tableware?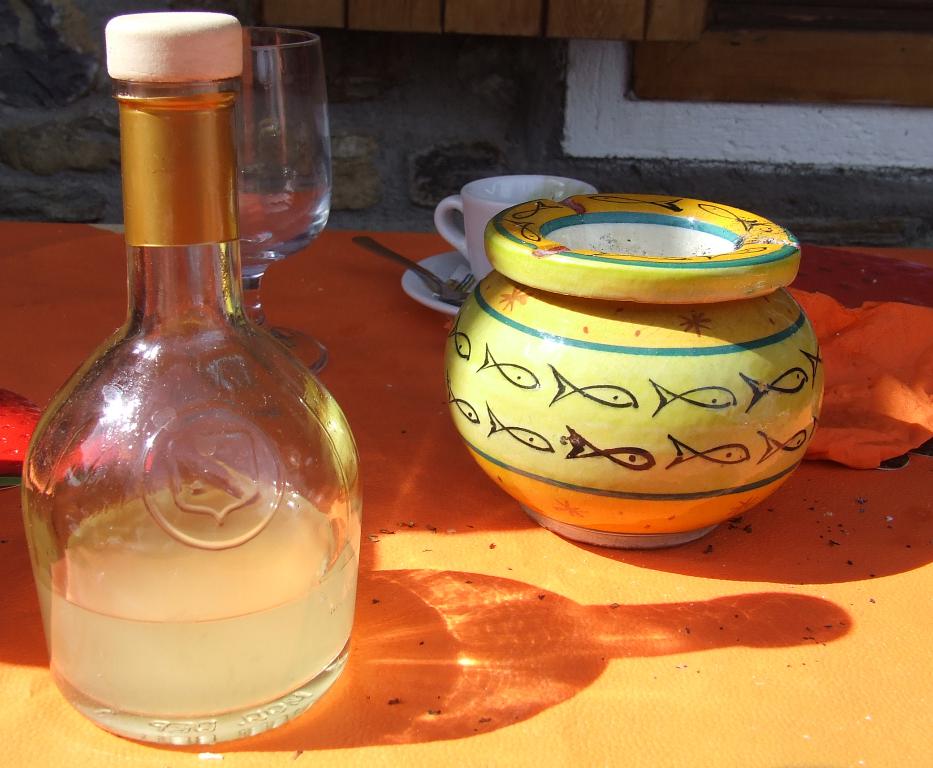
{"x1": 434, "y1": 175, "x2": 598, "y2": 283}
